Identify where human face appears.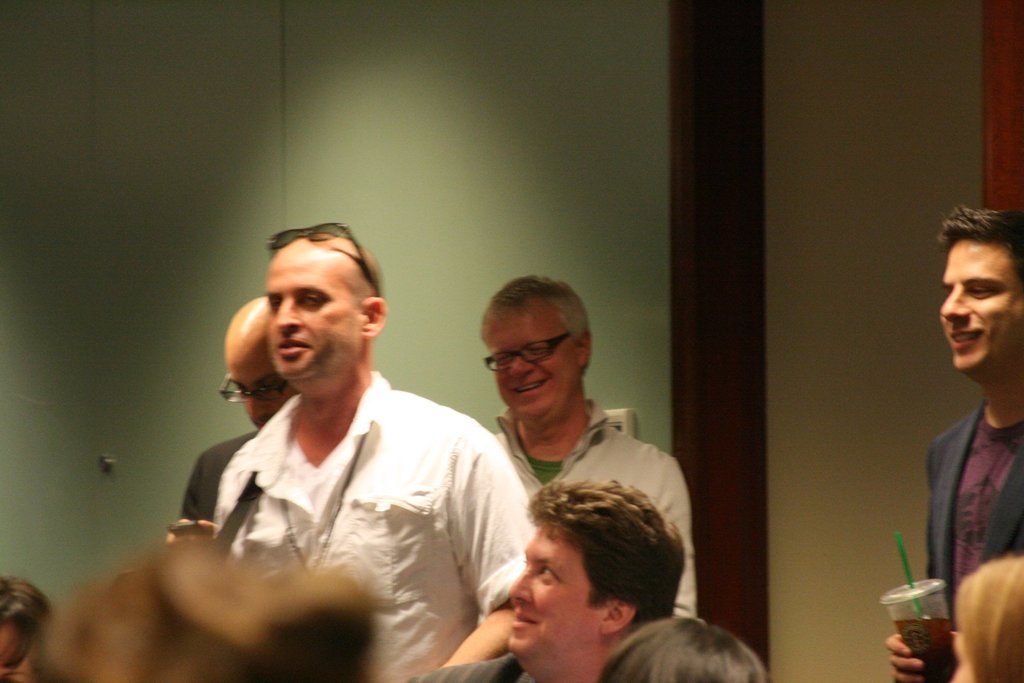
Appears at bbox=(266, 260, 360, 380).
